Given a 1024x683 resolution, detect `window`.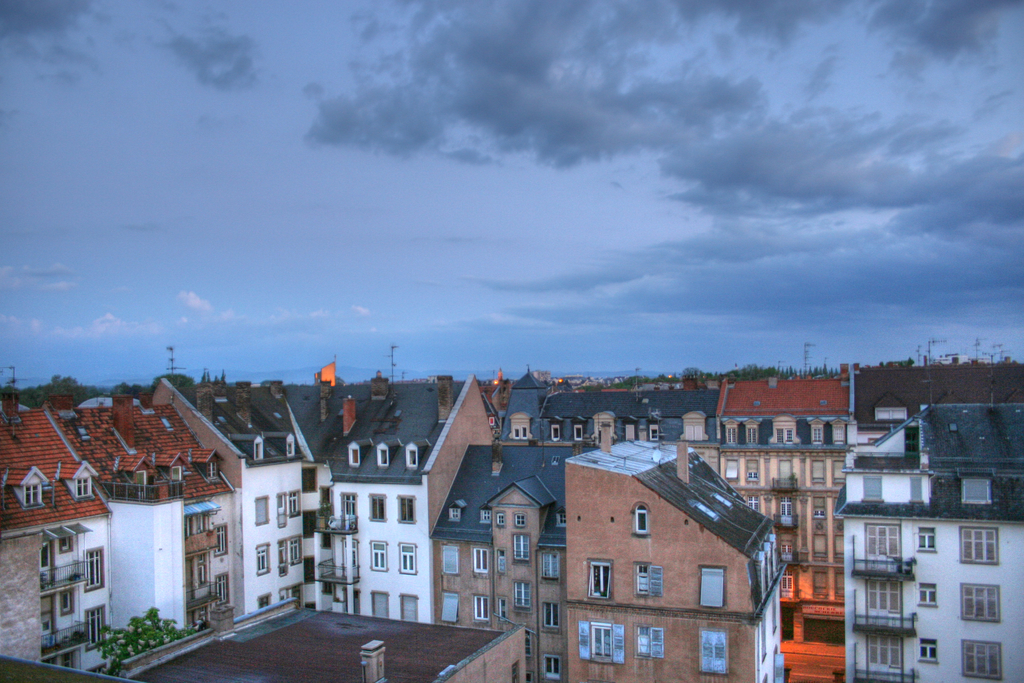
rect(952, 522, 1002, 564).
